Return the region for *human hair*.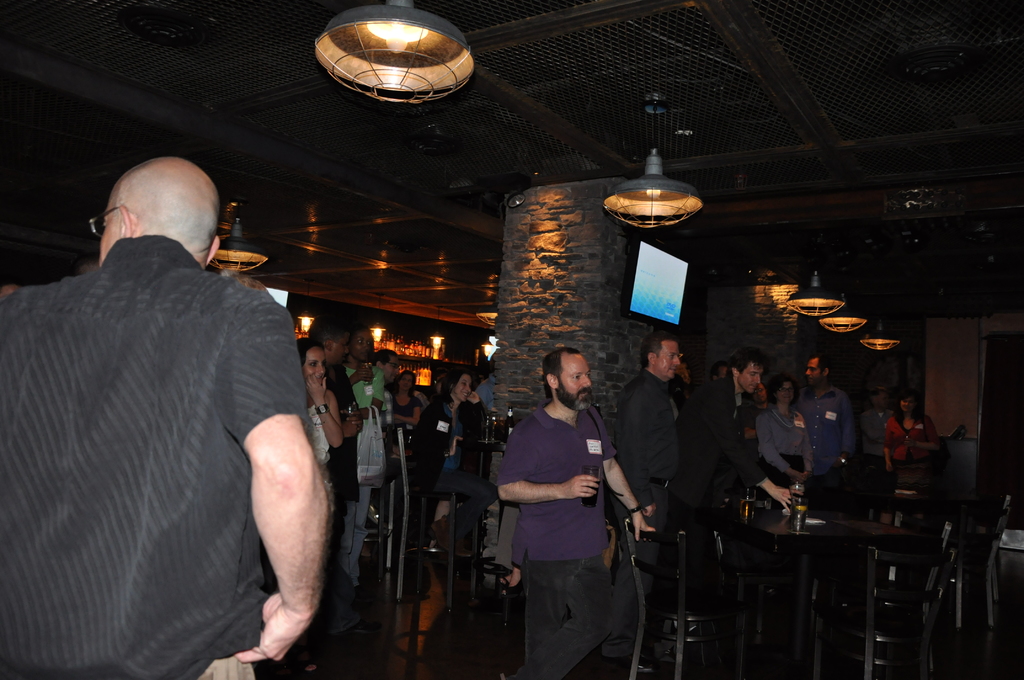
710, 360, 729, 378.
